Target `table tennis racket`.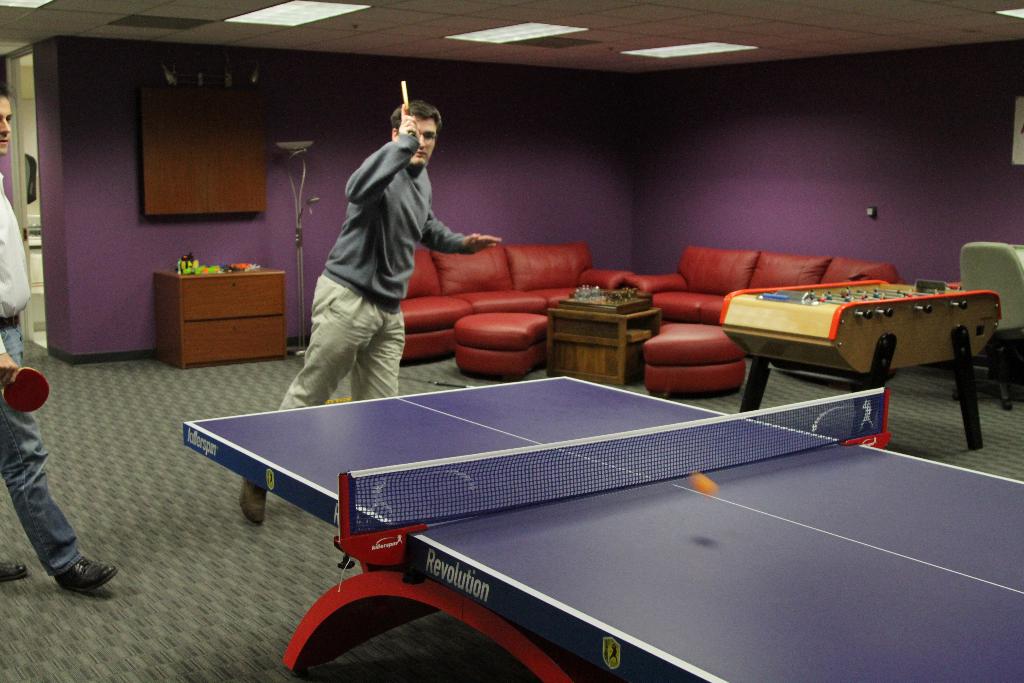
Target region: select_region(0, 367, 50, 413).
